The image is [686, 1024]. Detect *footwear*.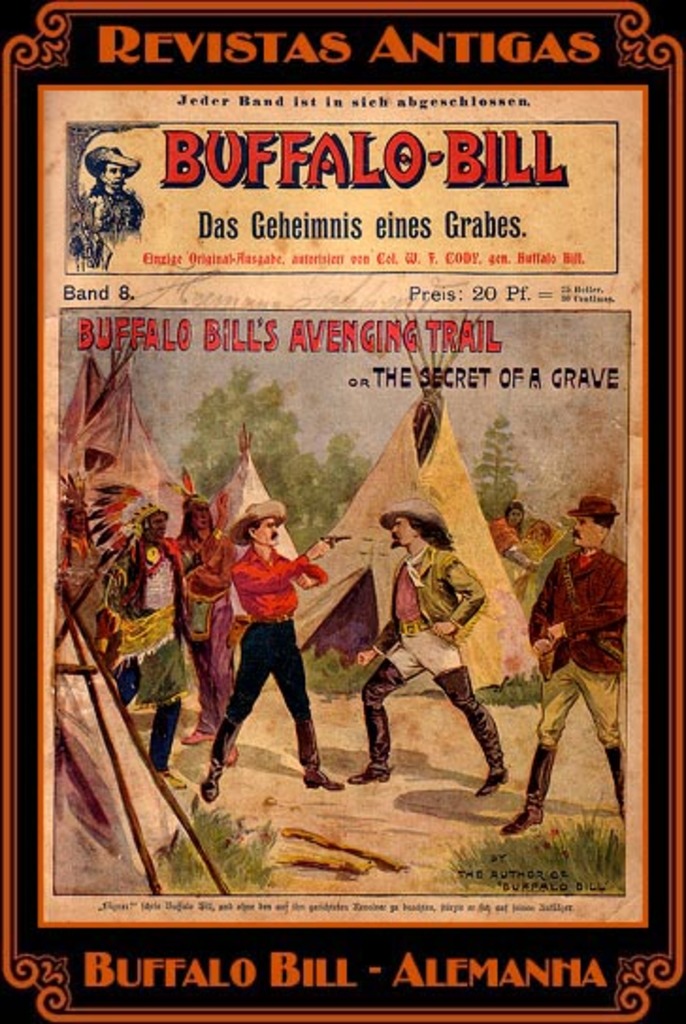
Detection: l=200, t=775, r=226, b=801.
